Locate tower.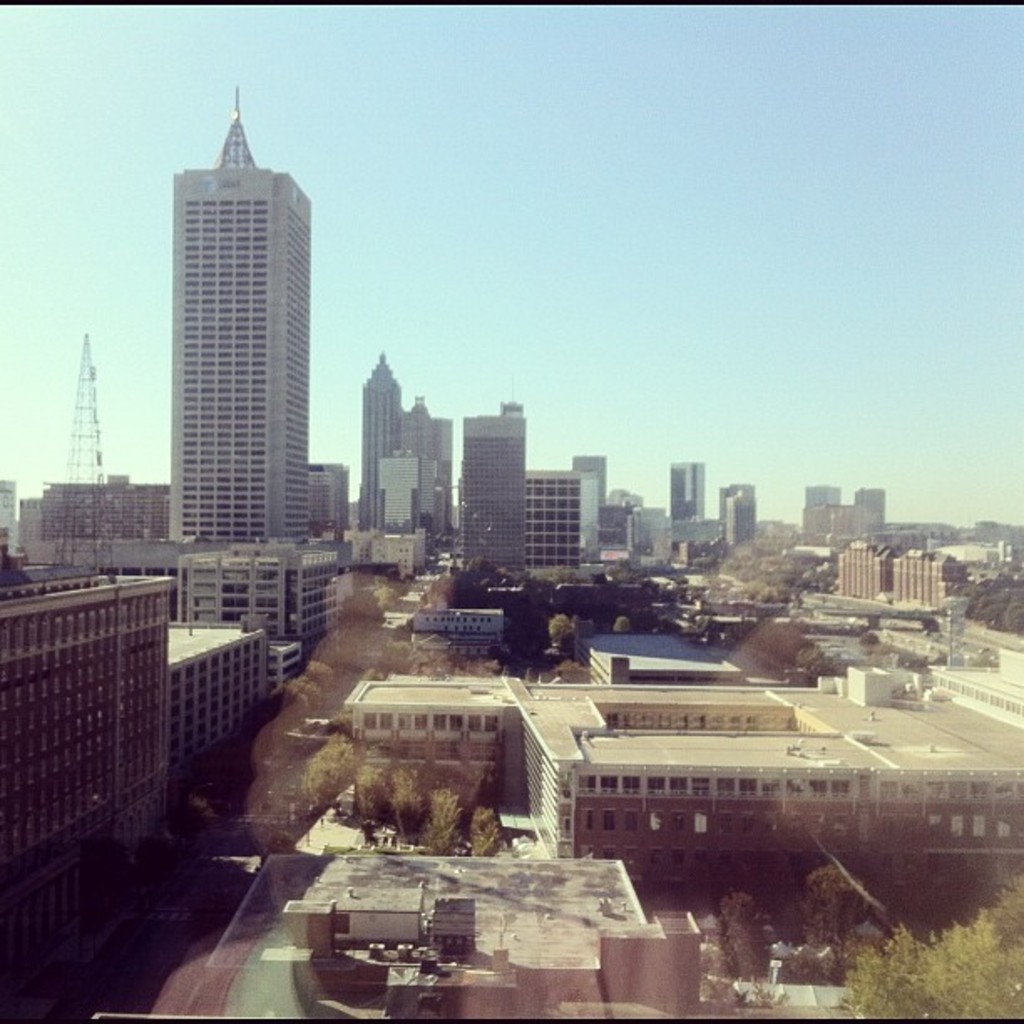
Bounding box: pyautogui.locateOnScreen(171, 84, 315, 547).
